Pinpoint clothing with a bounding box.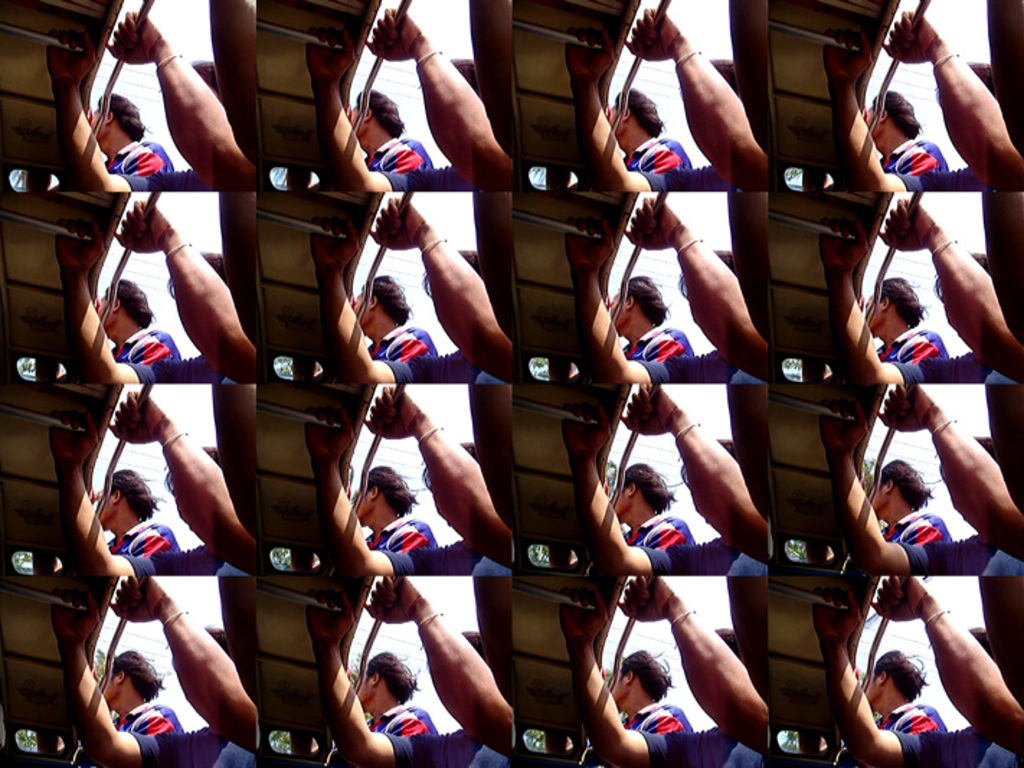
624 130 690 166.
